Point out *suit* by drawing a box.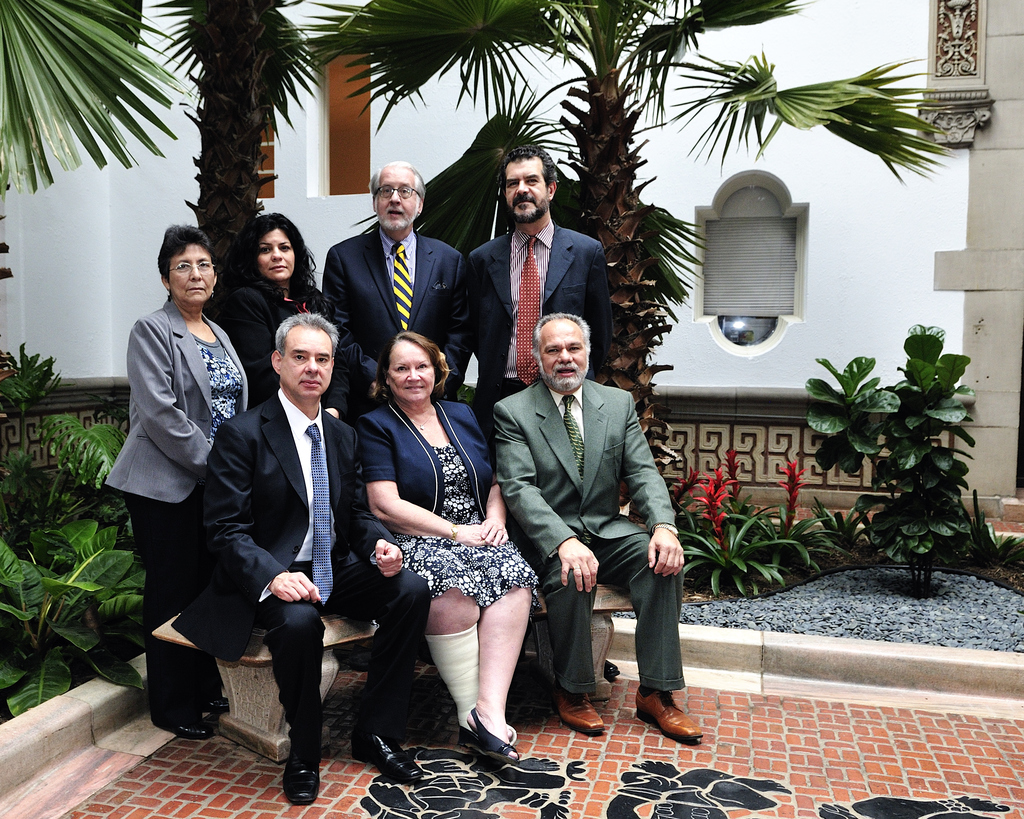
locate(491, 378, 686, 691).
